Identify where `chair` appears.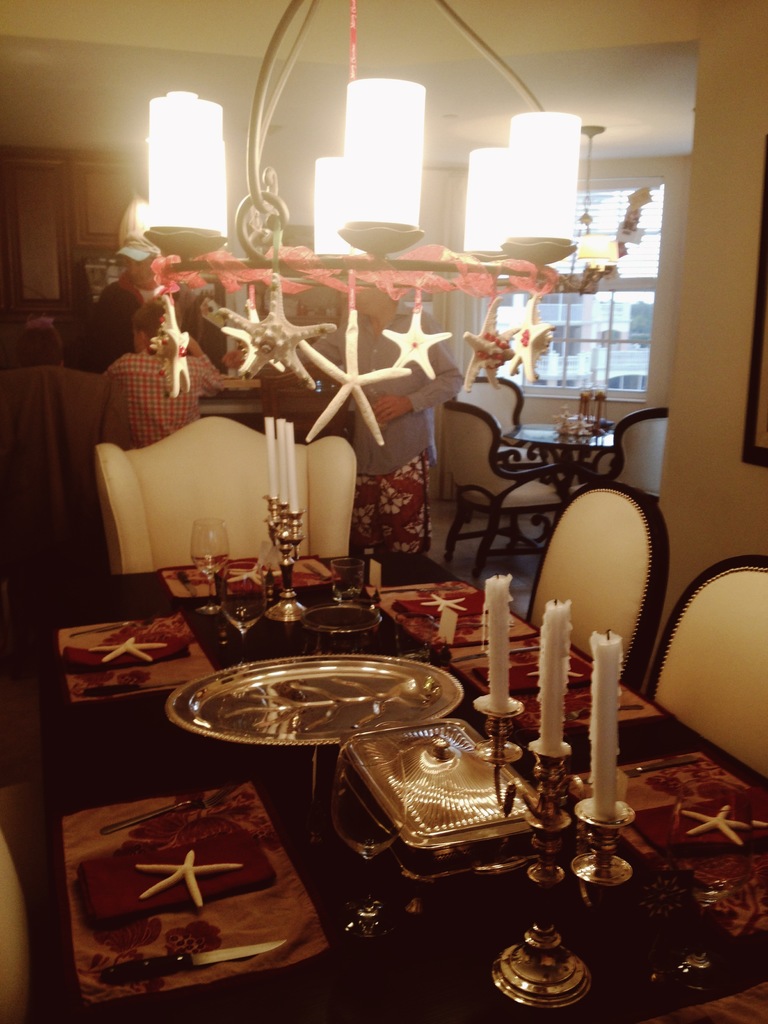
Appears at box(583, 410, 672, 516).
